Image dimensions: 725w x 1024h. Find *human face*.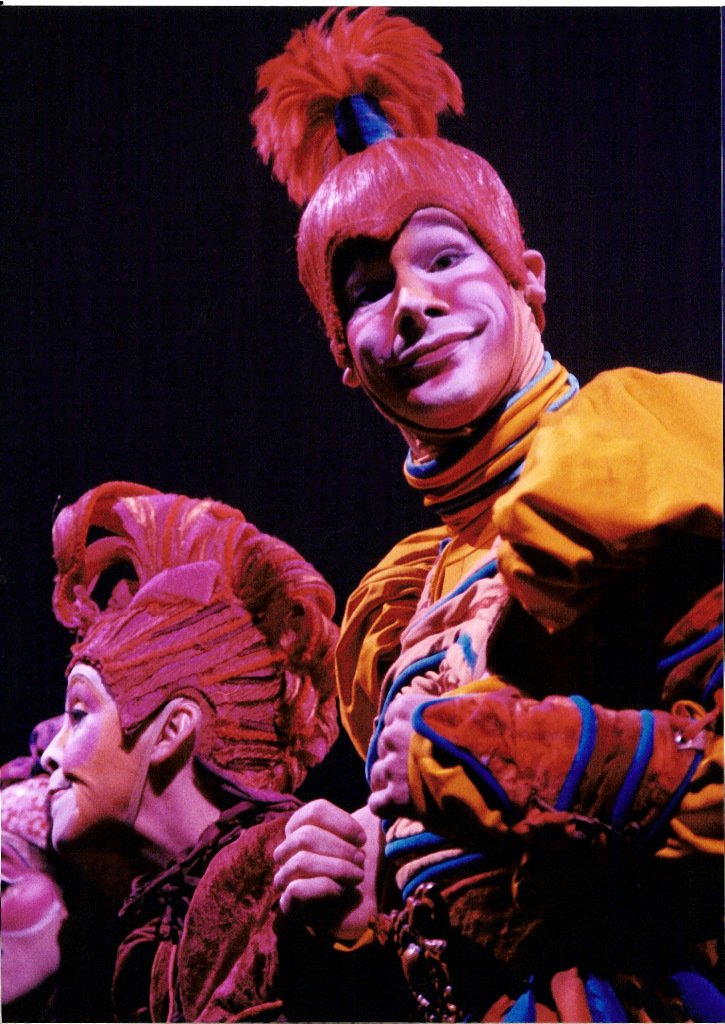
bbox=(36, 660, 123, 841).
